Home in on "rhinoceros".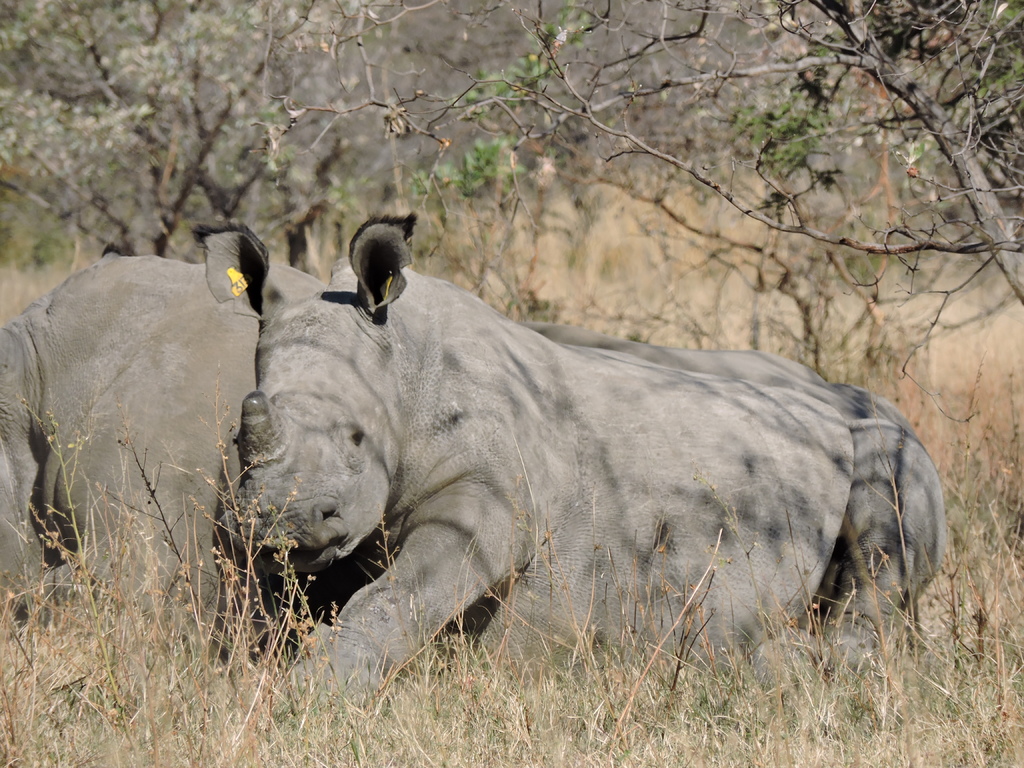
Homed in at <box>509,309,948,655</box>.
